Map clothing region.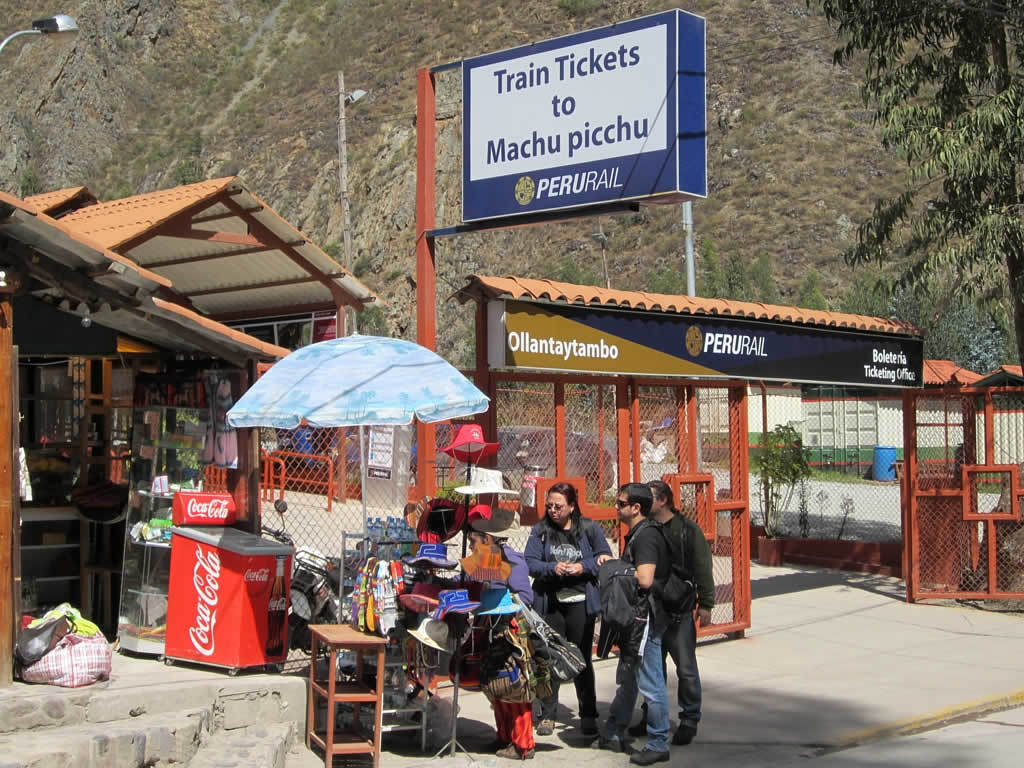
Mapped to {"x1": 589, "y1": 556, "x2": 641, "y2": 650}.
